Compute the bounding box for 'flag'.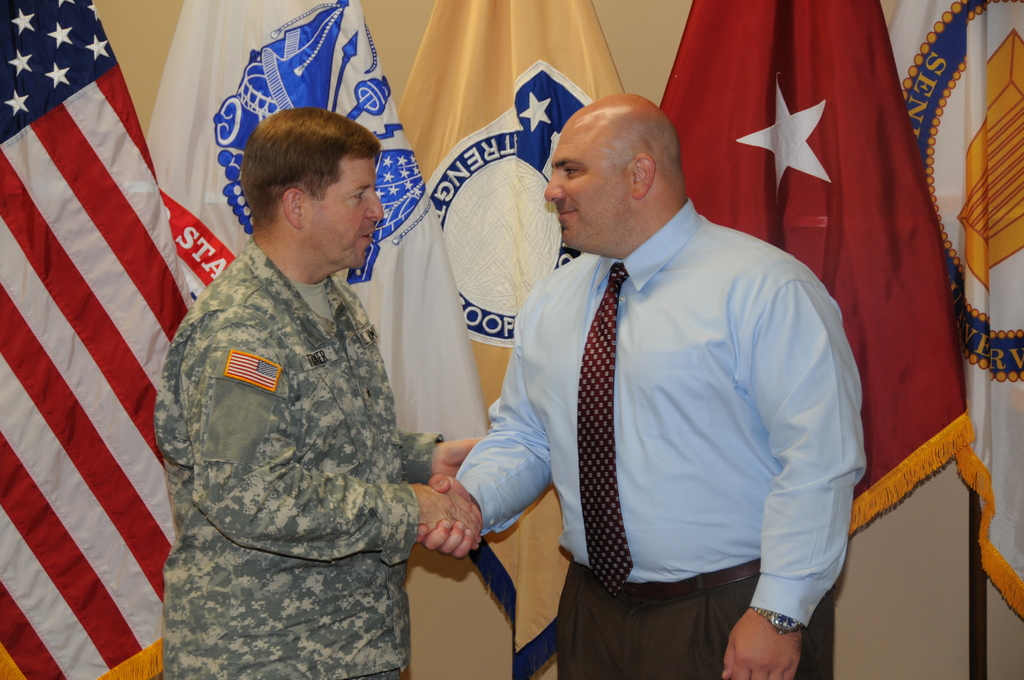
crop(394, 0, 644, 677).
